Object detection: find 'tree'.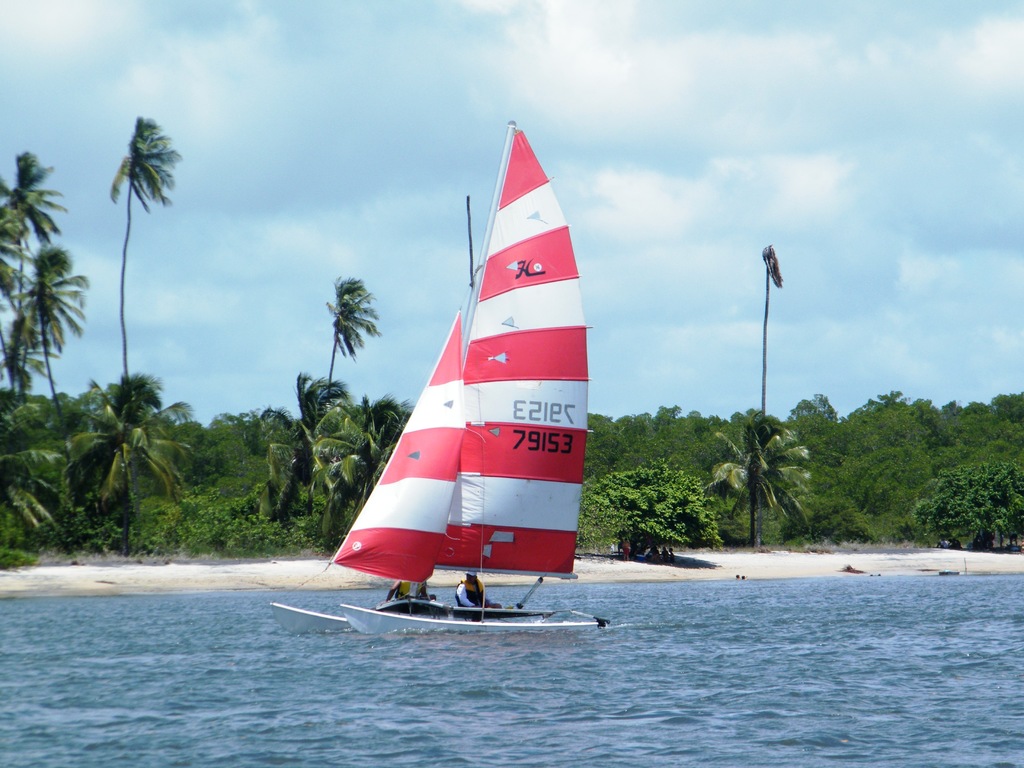
{"left": 260, "top": 369, "right": 355, "bottom": 519}.
